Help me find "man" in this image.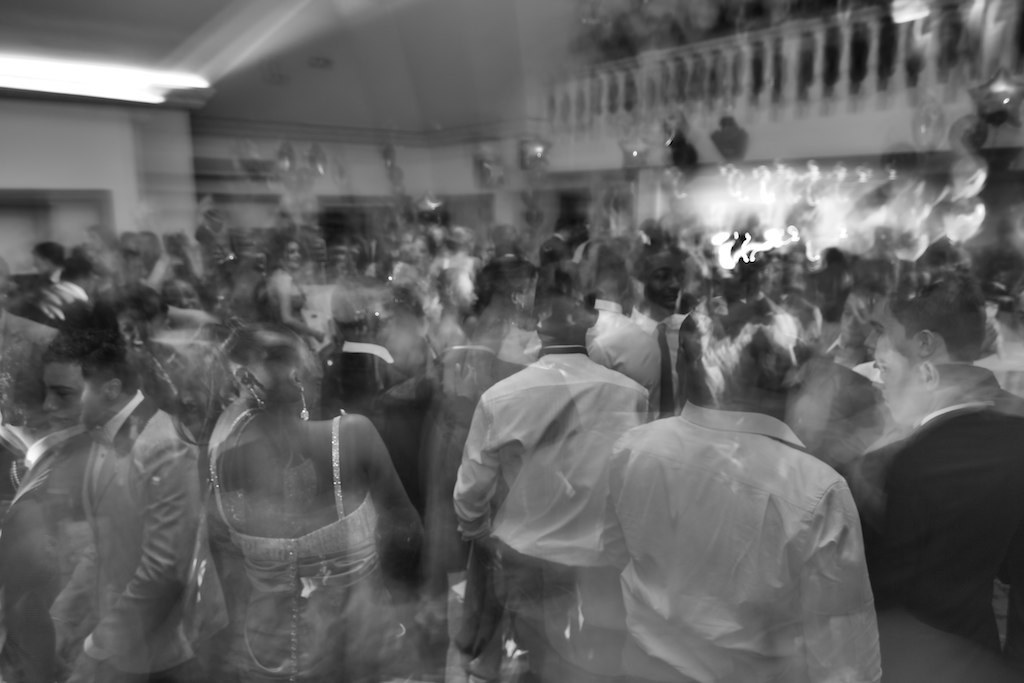
Found it: (x1=818, y1=267, x2=1023, y2=682).
